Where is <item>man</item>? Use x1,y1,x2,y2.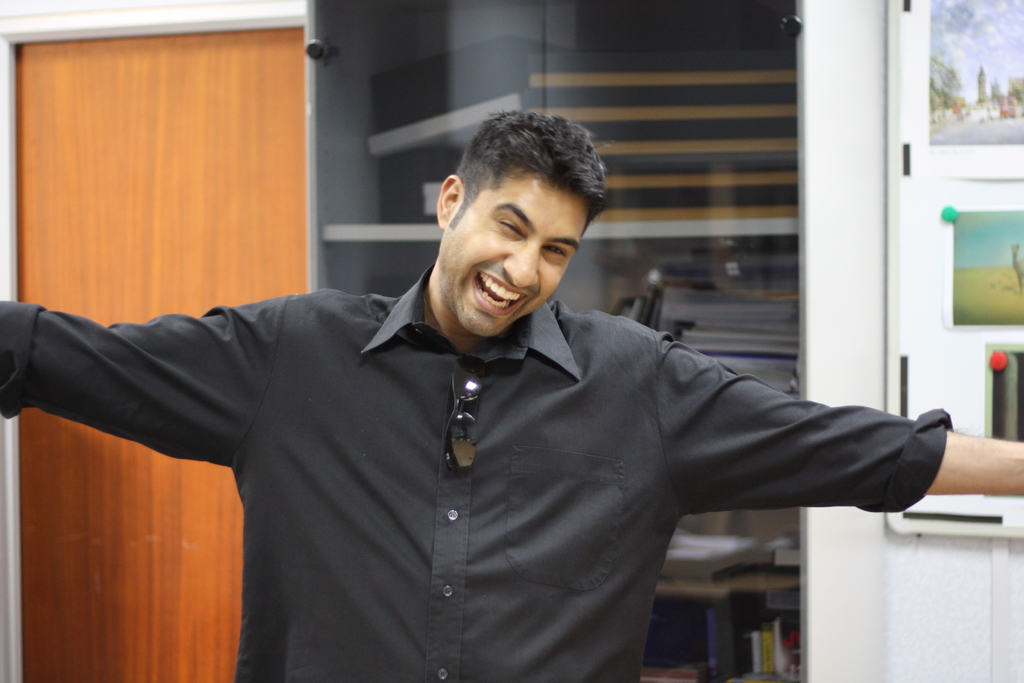
71,122,929,659.
